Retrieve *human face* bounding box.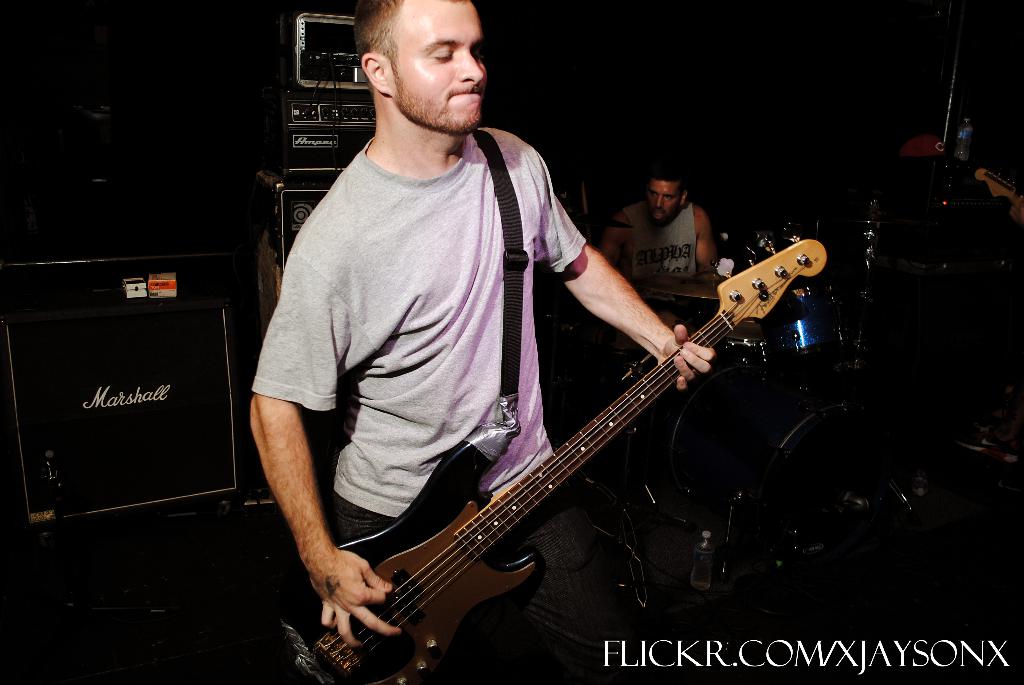
Bounding box: x1=397 y1=1 x2=488 y2=129.
